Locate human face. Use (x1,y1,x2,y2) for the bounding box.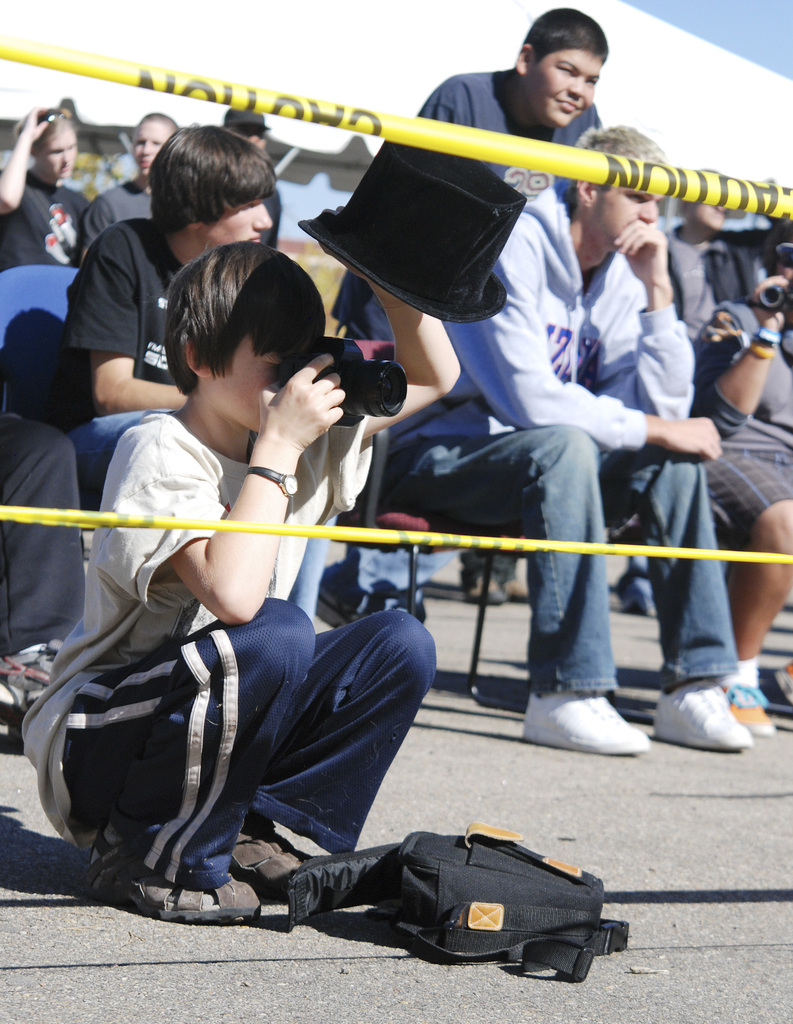
(124,114,176,172).
